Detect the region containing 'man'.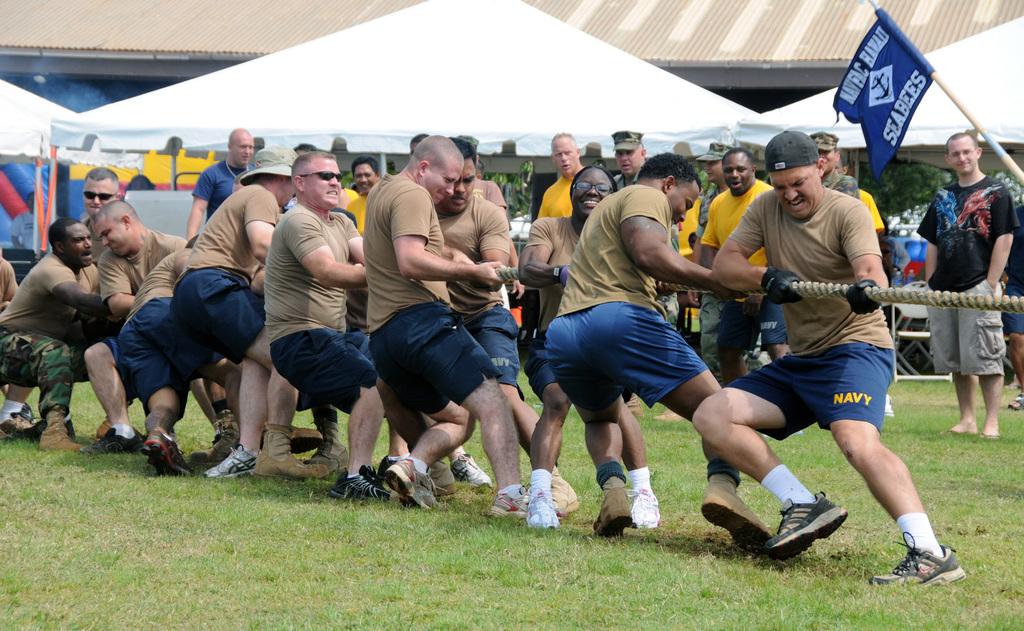
bbox(6, 202, 122, 453).
